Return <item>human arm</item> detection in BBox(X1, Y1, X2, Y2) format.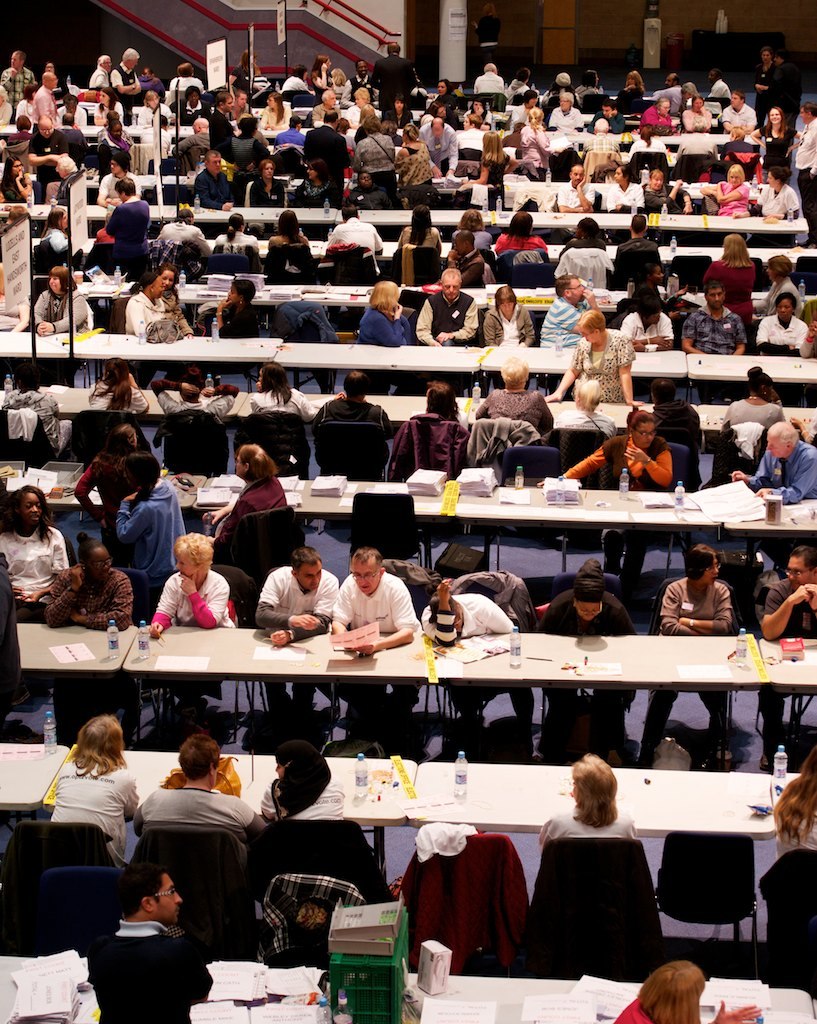
BBox(202, 494, 232, 525).
